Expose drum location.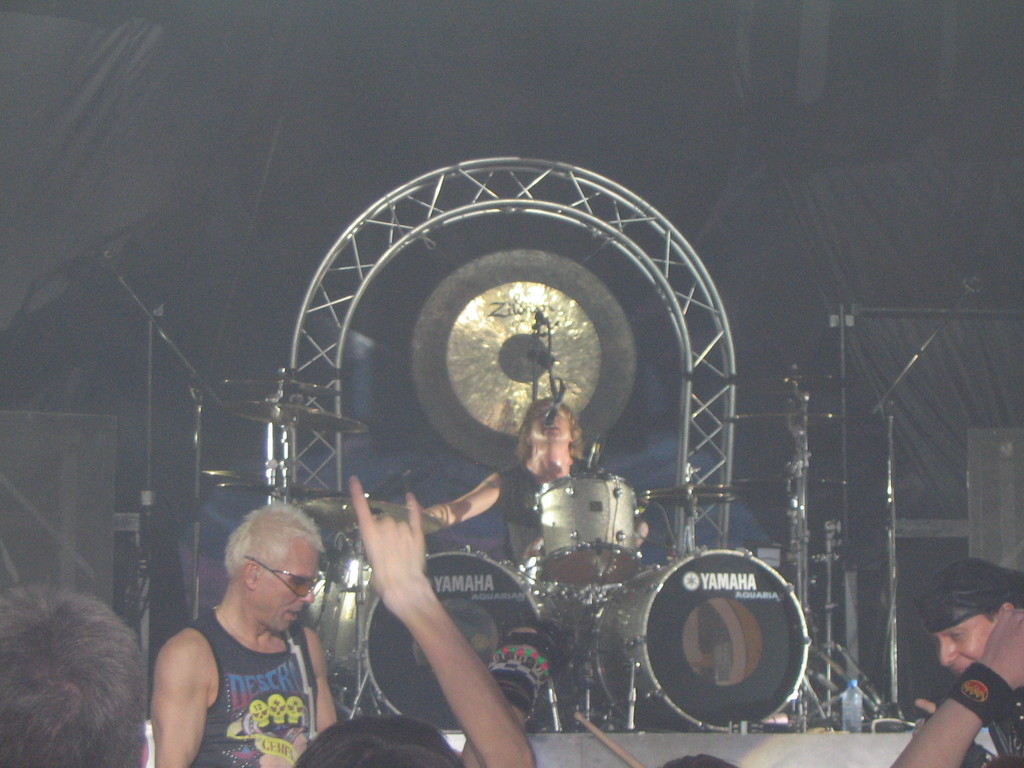
Exposed at region(321, 552, 374, 675).
